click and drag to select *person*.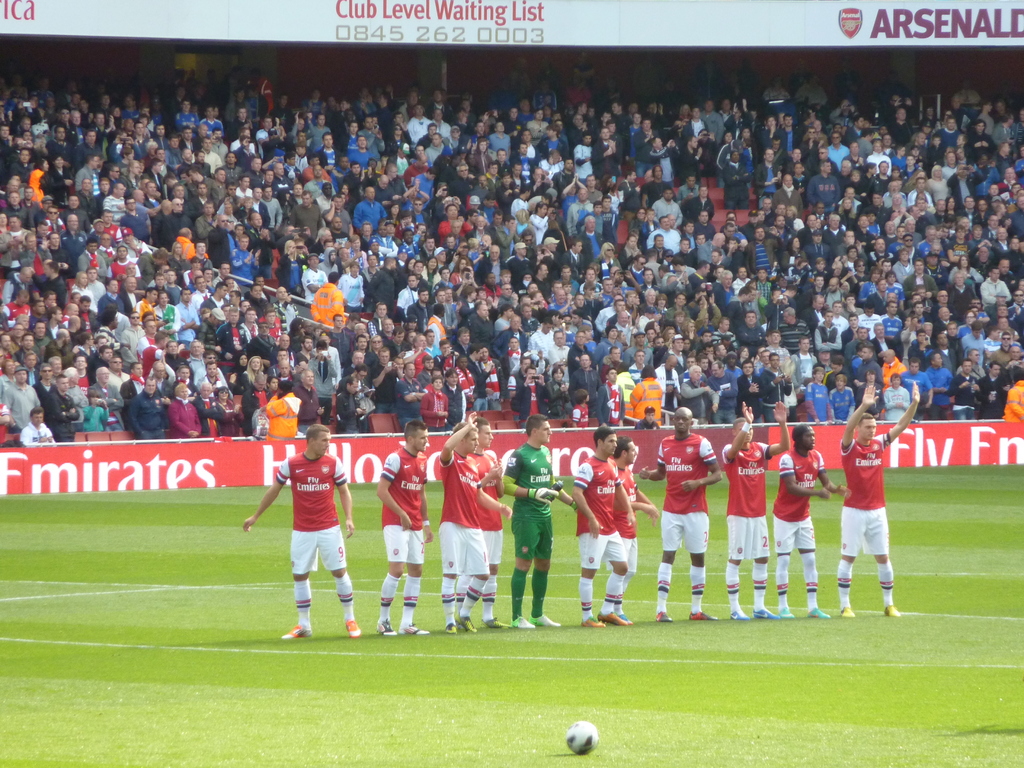
Selection: 426, 132, 445, 164.
